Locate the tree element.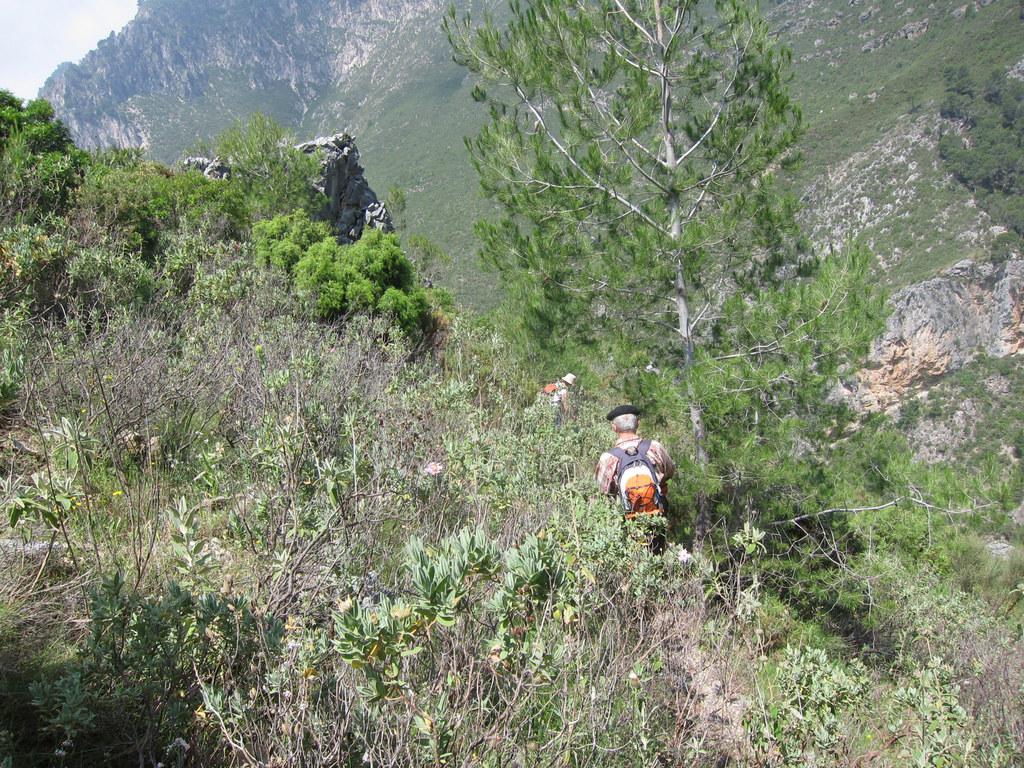
Element bbox: [left=0, top=213, right=272, bottom=609].
